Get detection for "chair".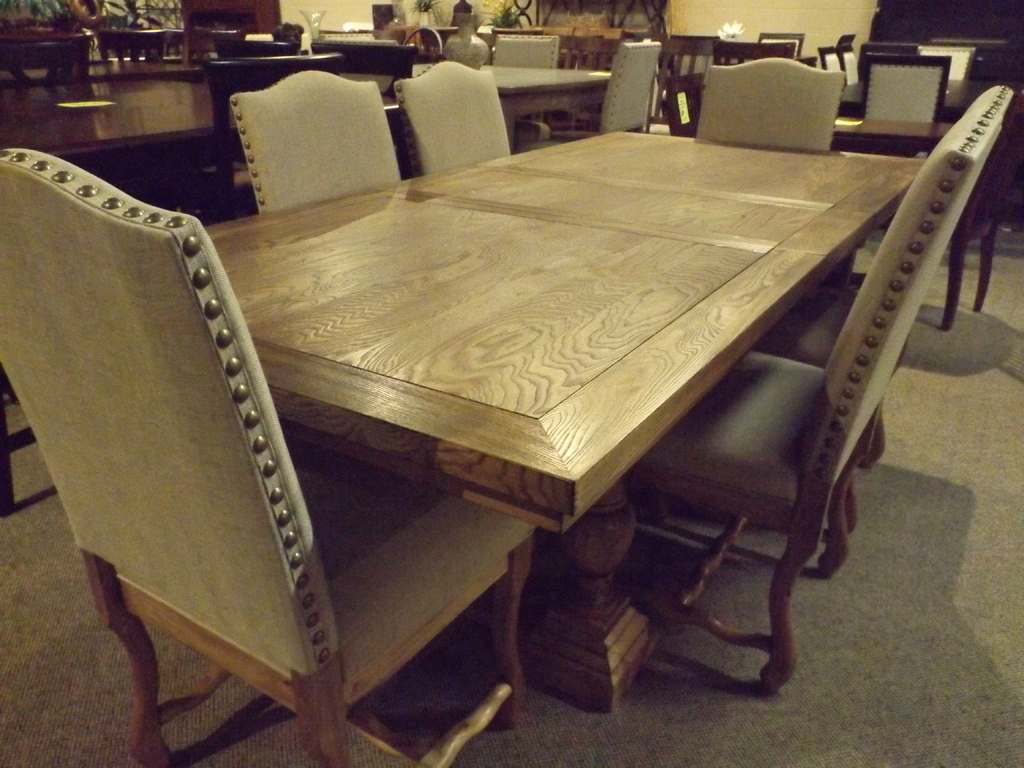
Detection: select_region(525, 40, 664, 154).
